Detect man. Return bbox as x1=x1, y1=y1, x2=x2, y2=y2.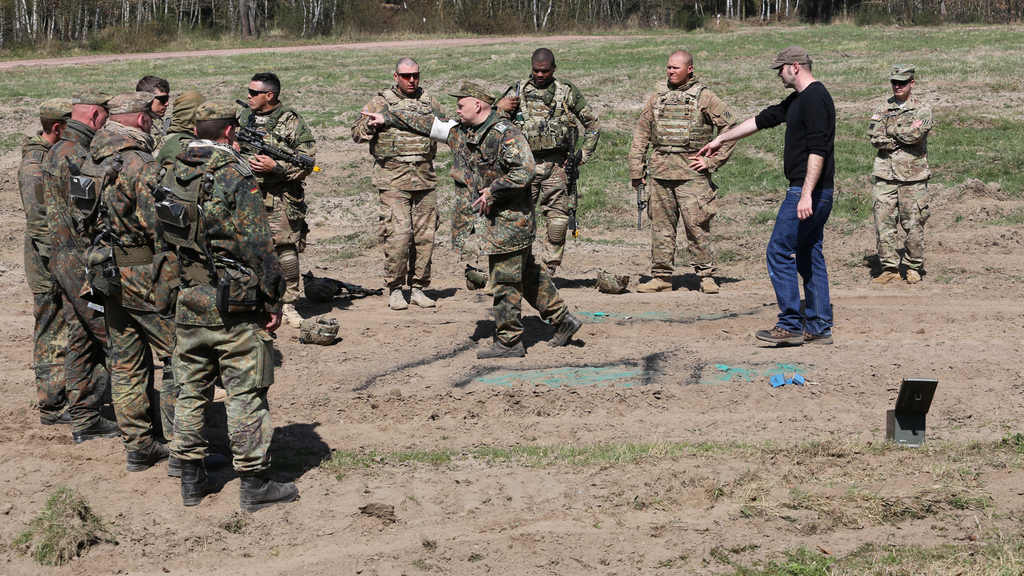
x1=499, y1=33, x2=598, y2=297.
